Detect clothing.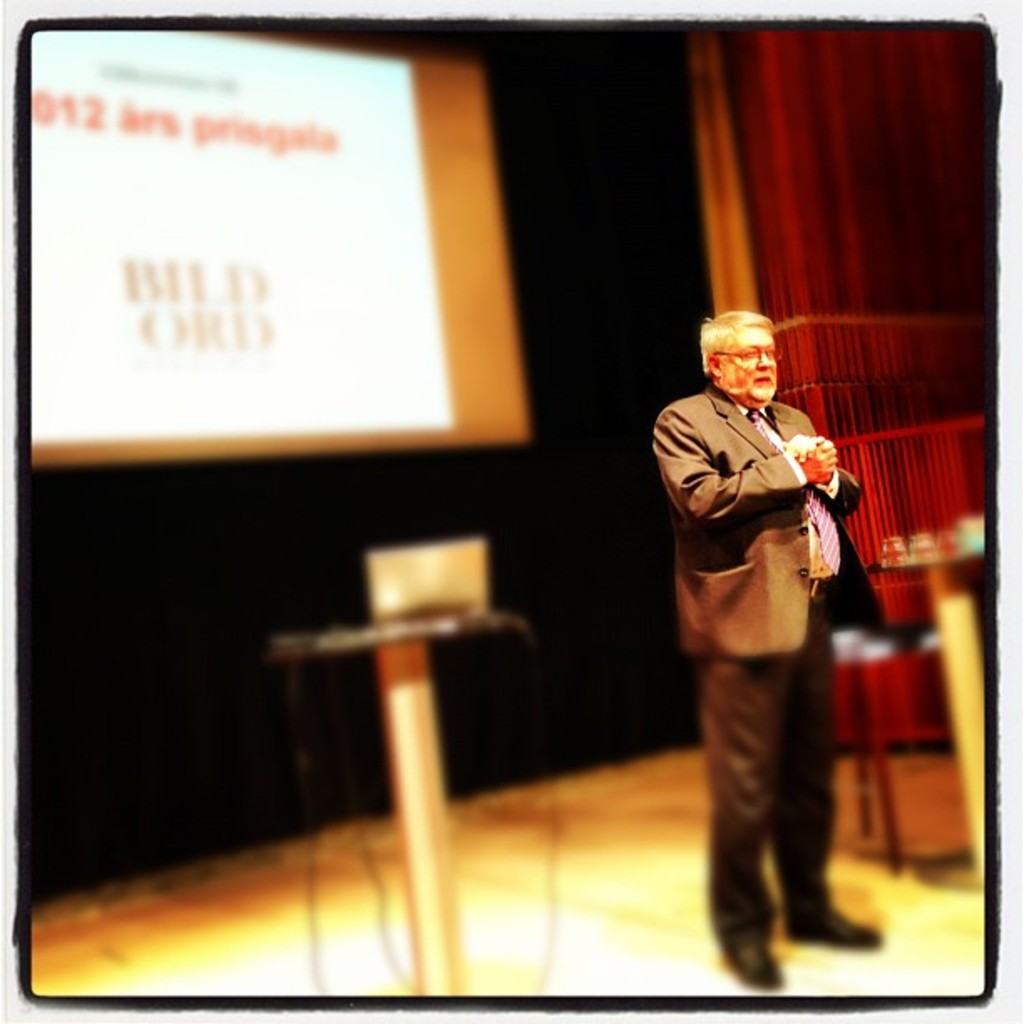
Detected at {"x1": 671, "y1": 330, "x2": 880, "y2": 917}.
